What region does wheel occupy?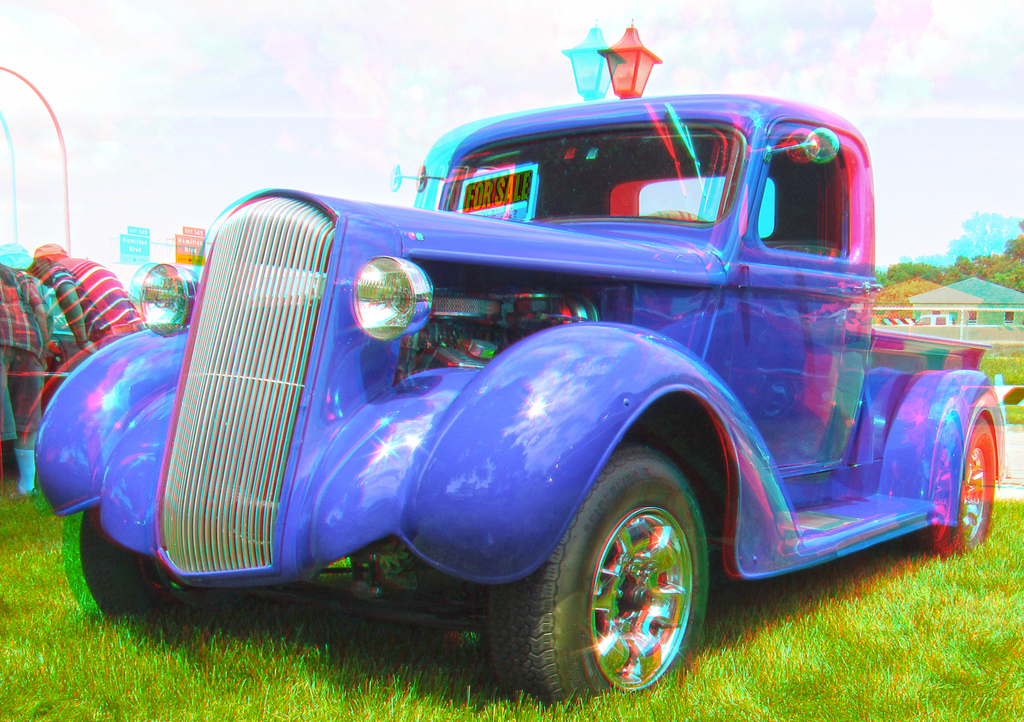
<box>76,506,161,623</box>.
